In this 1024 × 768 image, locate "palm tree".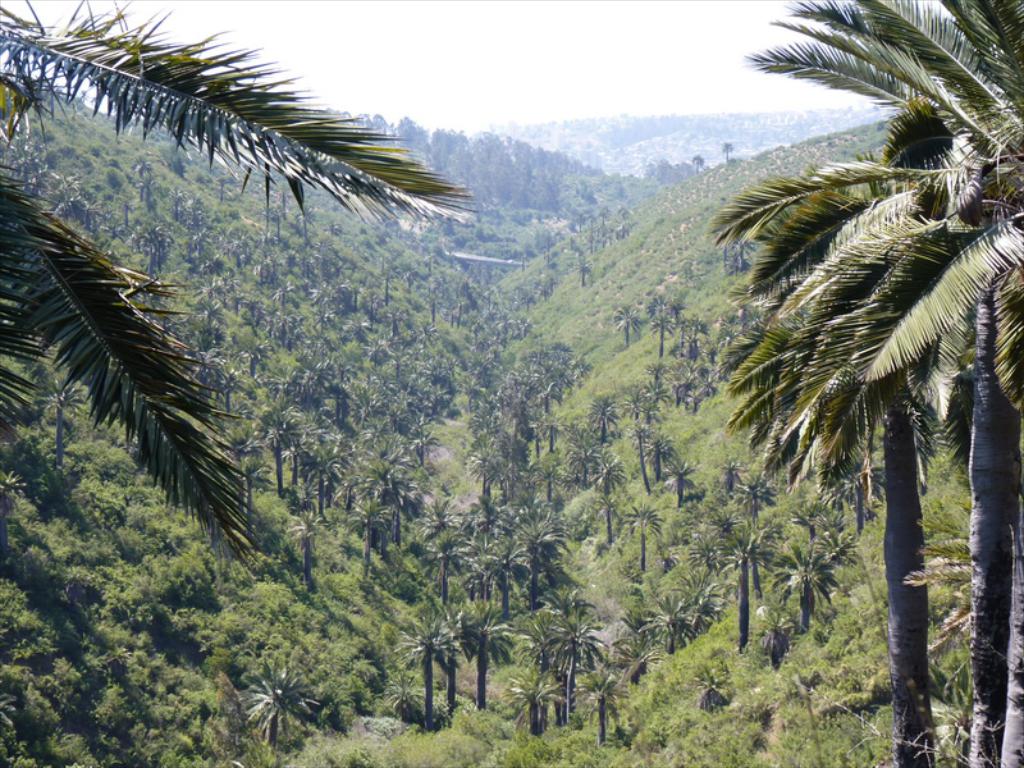
Bounding box: select_region(622, 507, 666, 580).
